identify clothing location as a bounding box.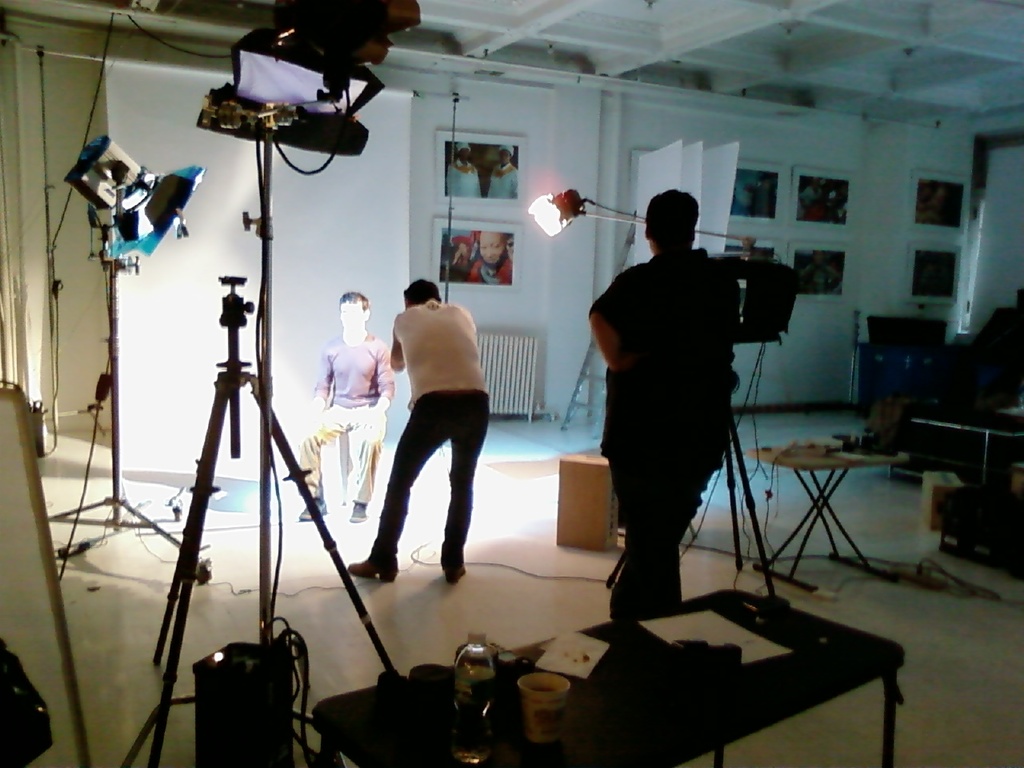
bbox=[293, 322, 397, 503].
